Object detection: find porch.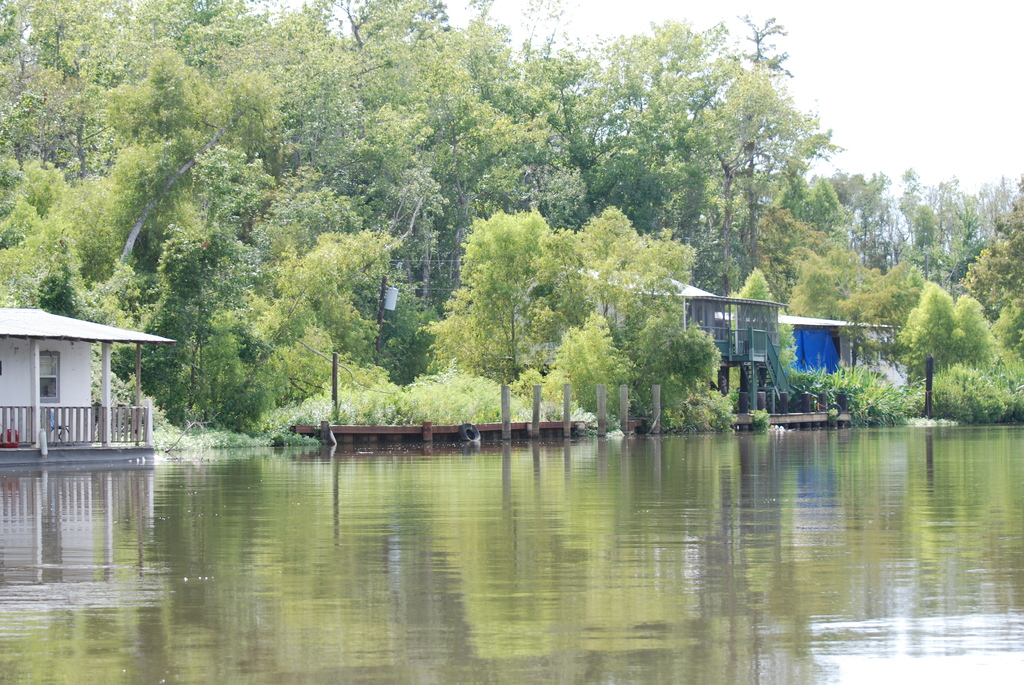
bbox(0, 402, 161, 459).
